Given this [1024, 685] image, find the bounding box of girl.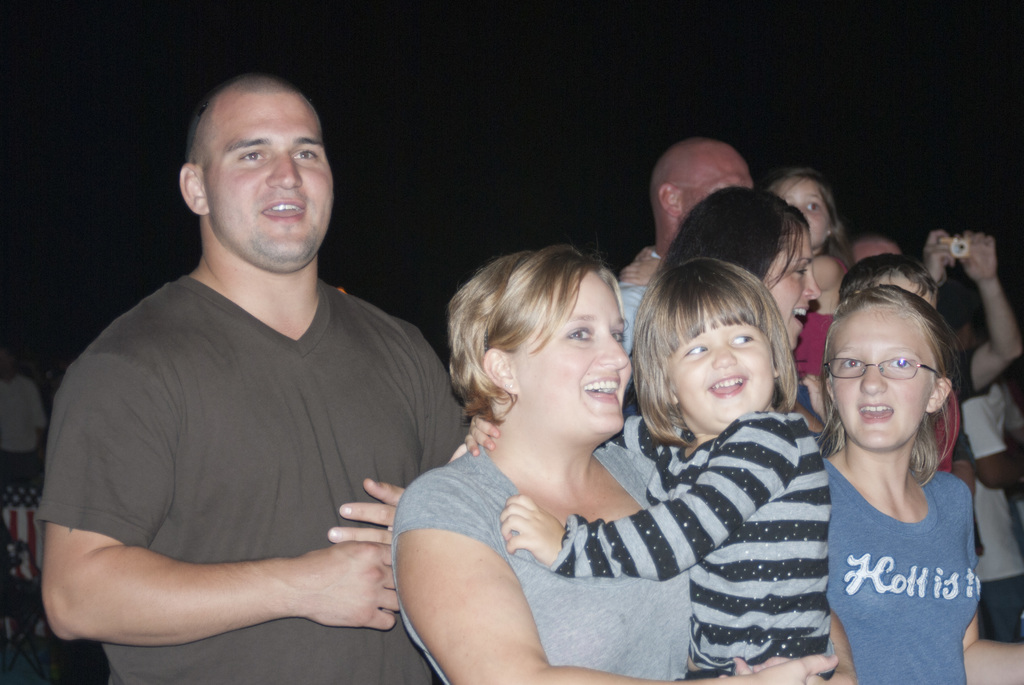
box=[810, 286, 1023, 684].
